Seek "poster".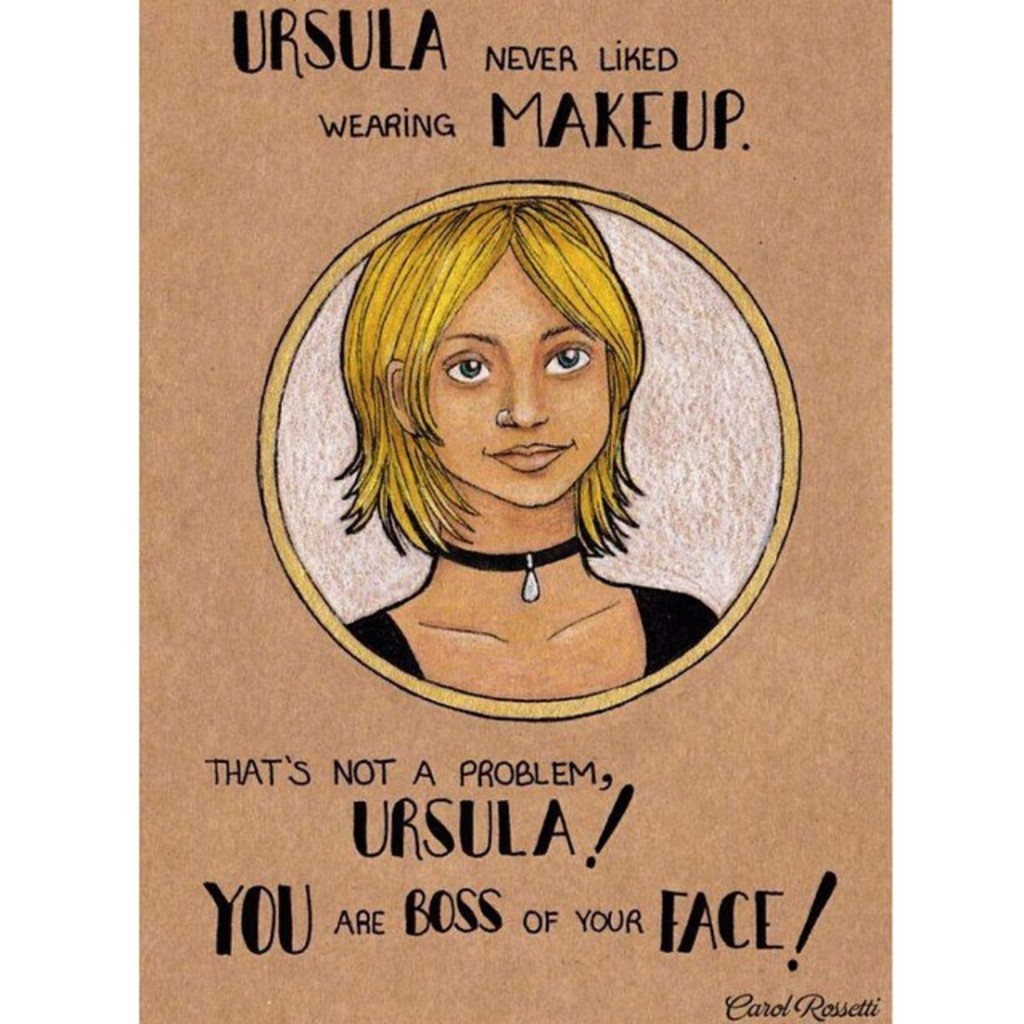
Rect(134, 0, 894, 1022).
